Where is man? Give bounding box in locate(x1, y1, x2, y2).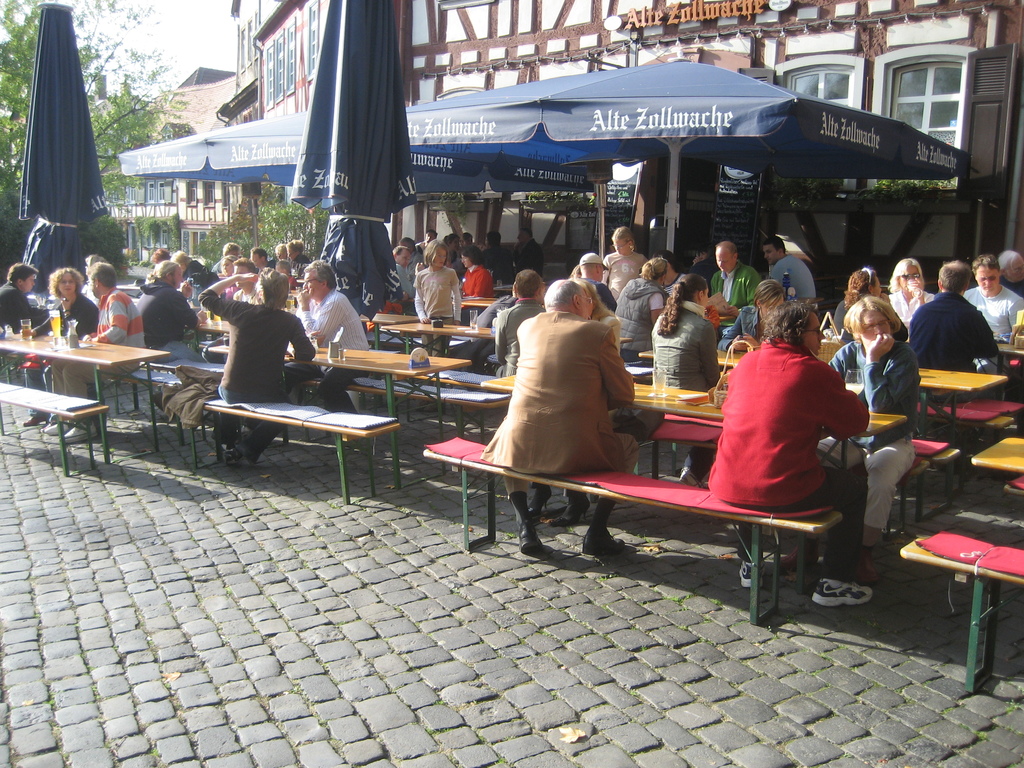
locate(280, 259, 373, 412).
